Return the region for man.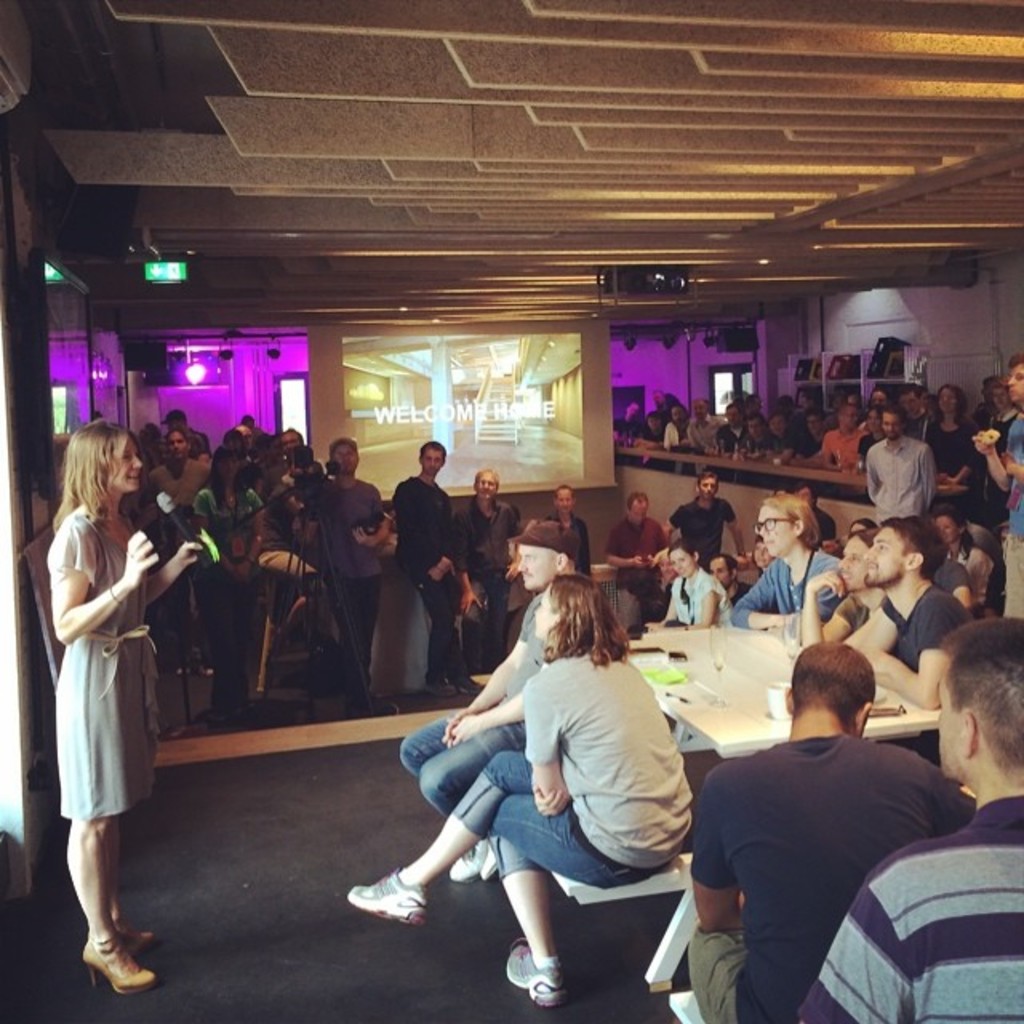
bbox(816, 403, 864, 470).
